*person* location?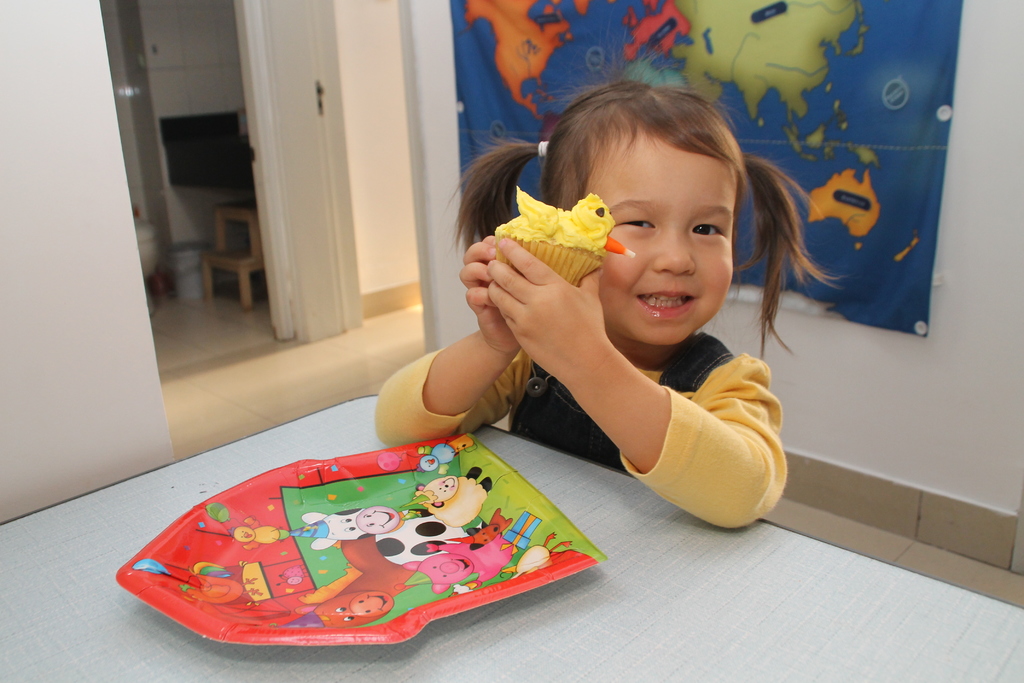
424:89:839:543
